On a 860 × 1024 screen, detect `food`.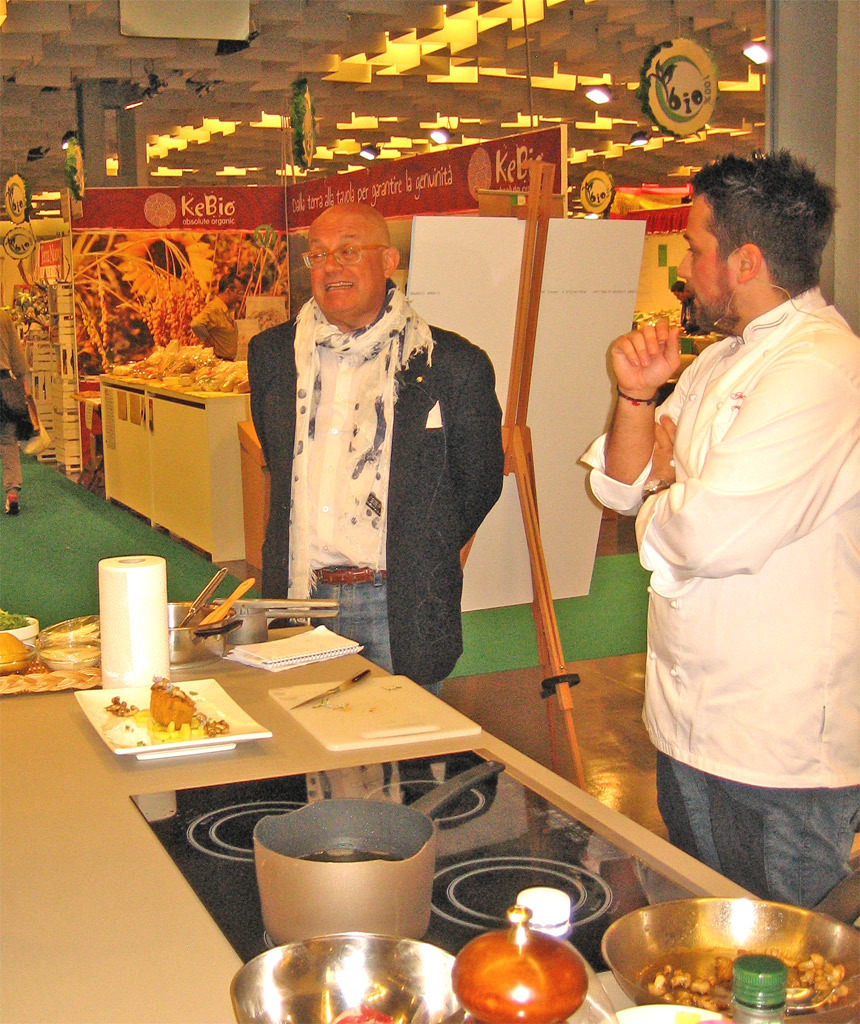
locate(333, 1001, 388, 1023).
